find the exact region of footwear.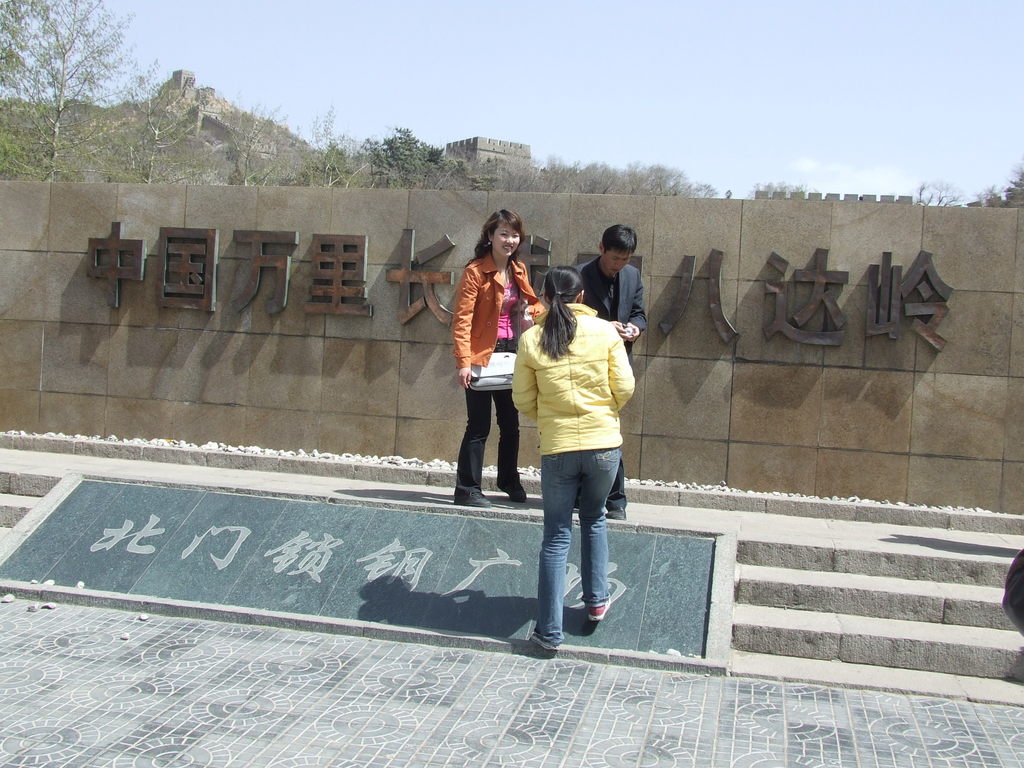
Exact region: pyautogui.locateOnScreen(456, 487, 486, 507).
